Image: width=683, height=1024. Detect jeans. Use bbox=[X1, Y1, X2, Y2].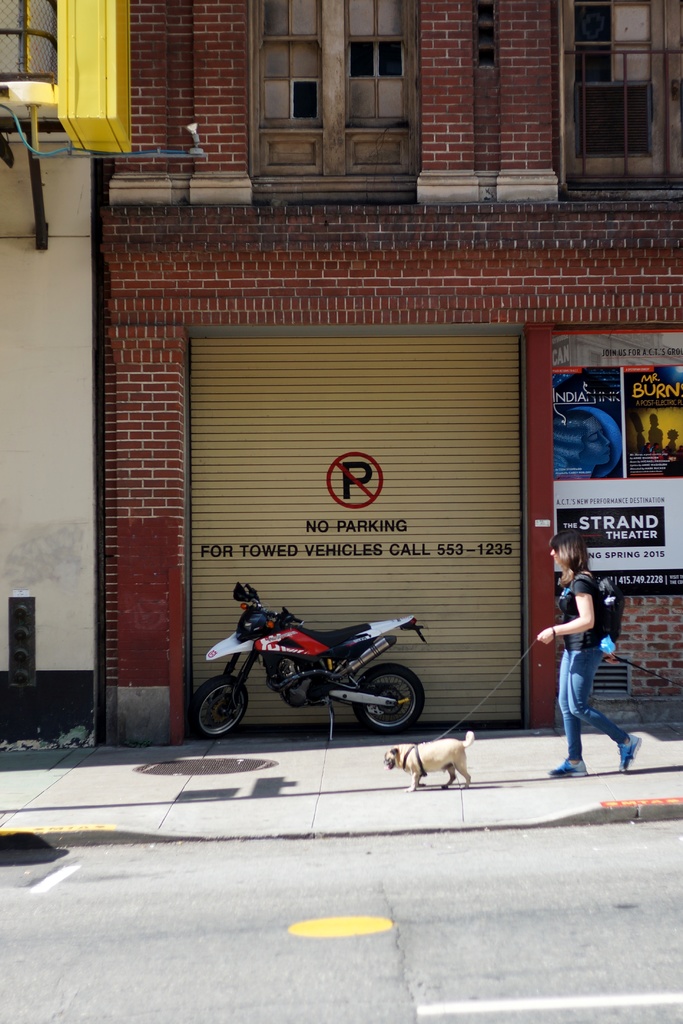
bbox=[553, 643, 632, 769].
